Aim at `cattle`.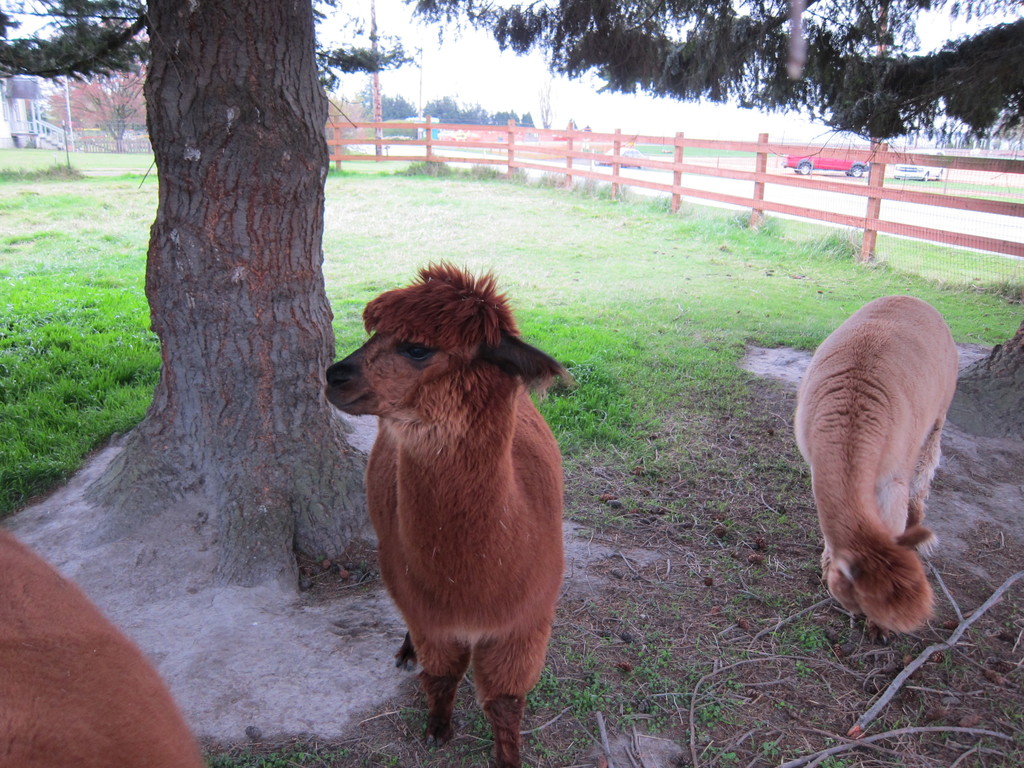
Aimed at bbox=(1, 534, 210, 767).
